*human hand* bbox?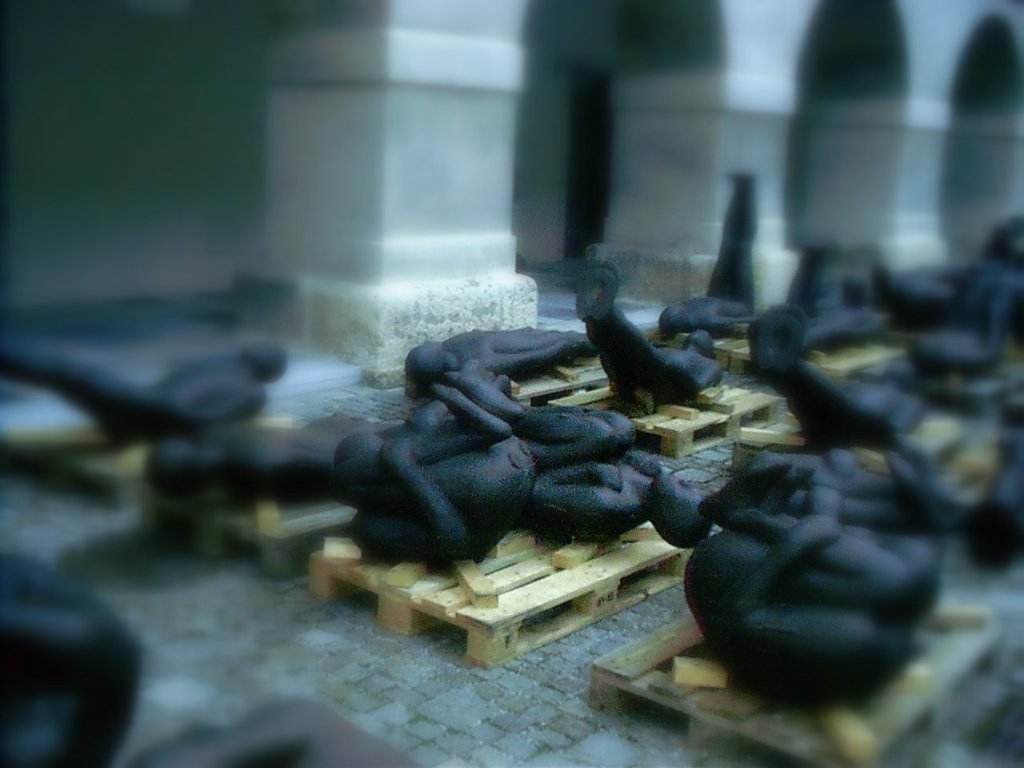
detection(445, 378, 466, 400)
